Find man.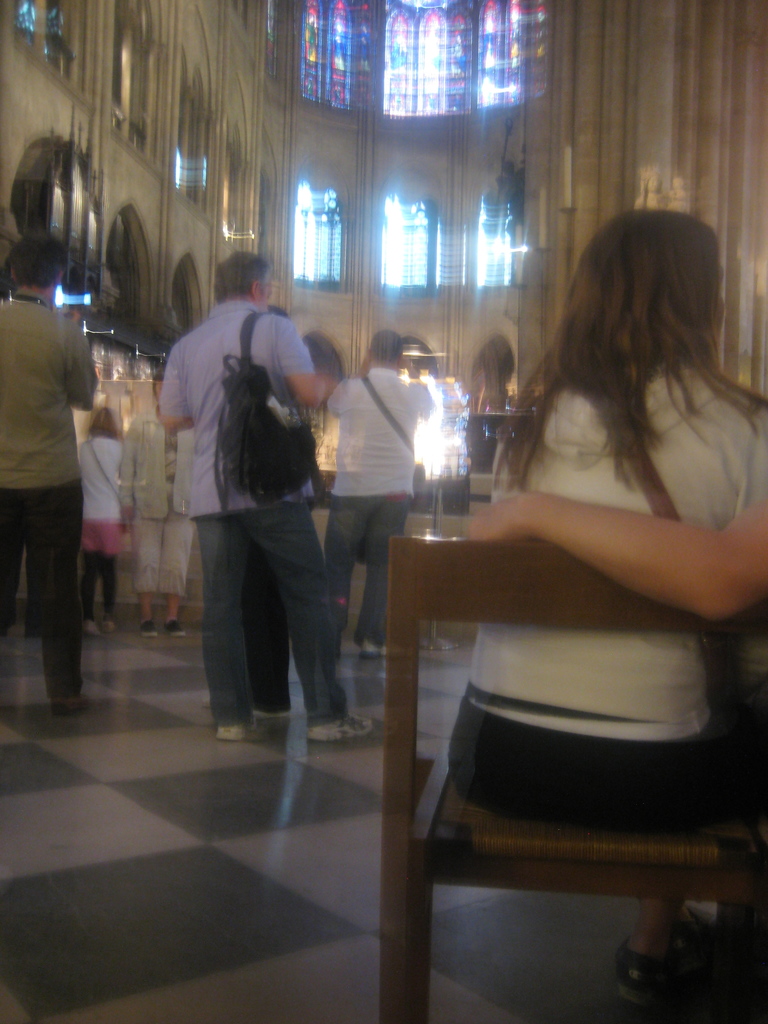
Rect(0, 240, 89, 720).
